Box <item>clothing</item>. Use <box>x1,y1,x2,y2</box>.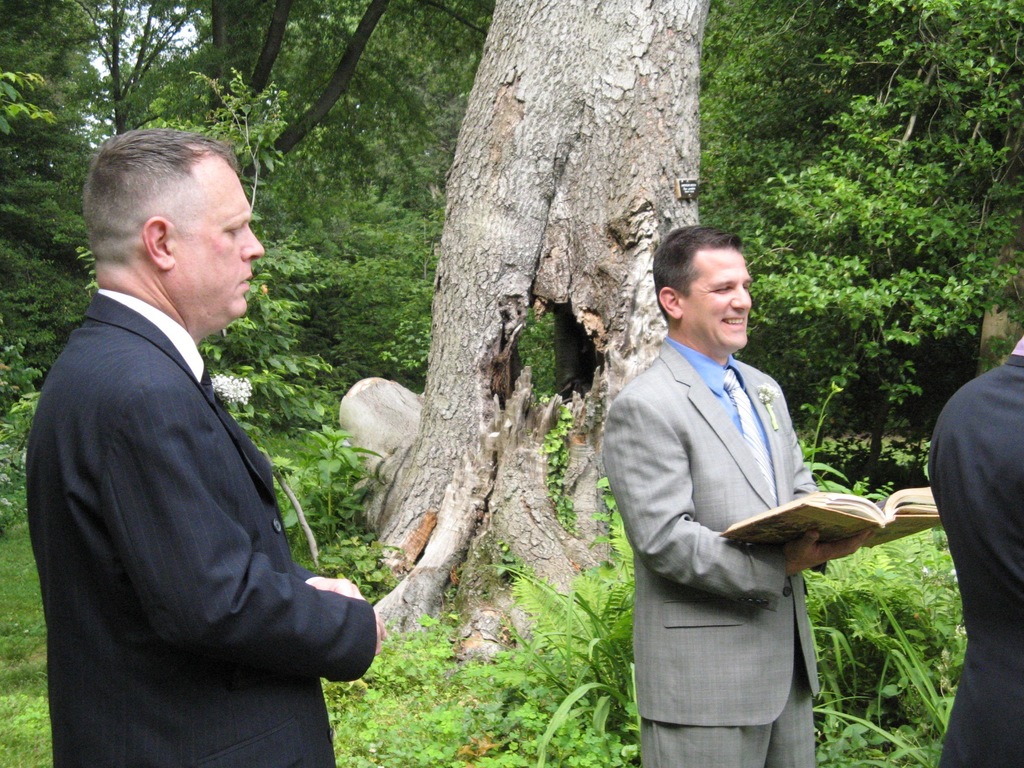
<box>658,332,773,508</box>.
